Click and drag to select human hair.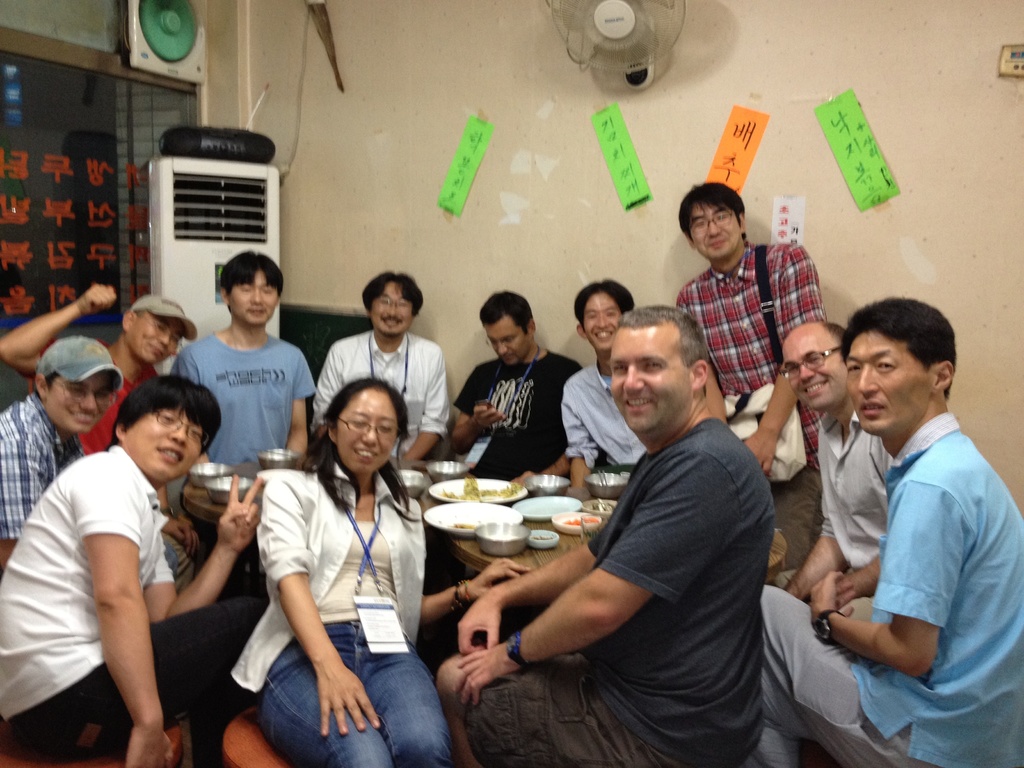
Selection: bbox(215, 241, 282, 302).
